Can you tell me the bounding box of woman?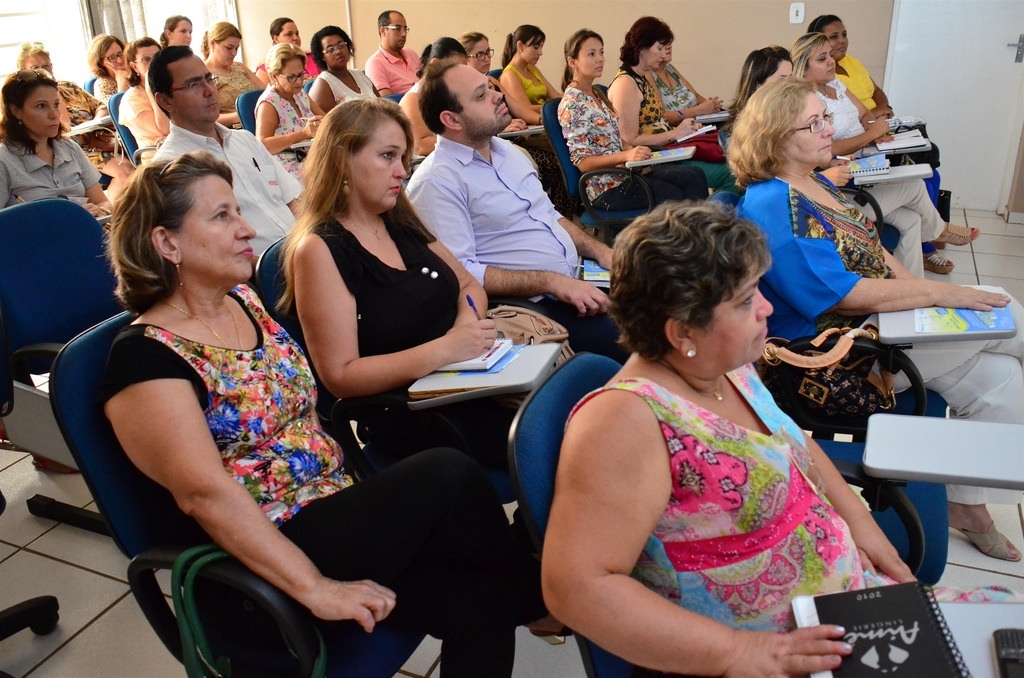
select_region(606, 14, 726, 172).
